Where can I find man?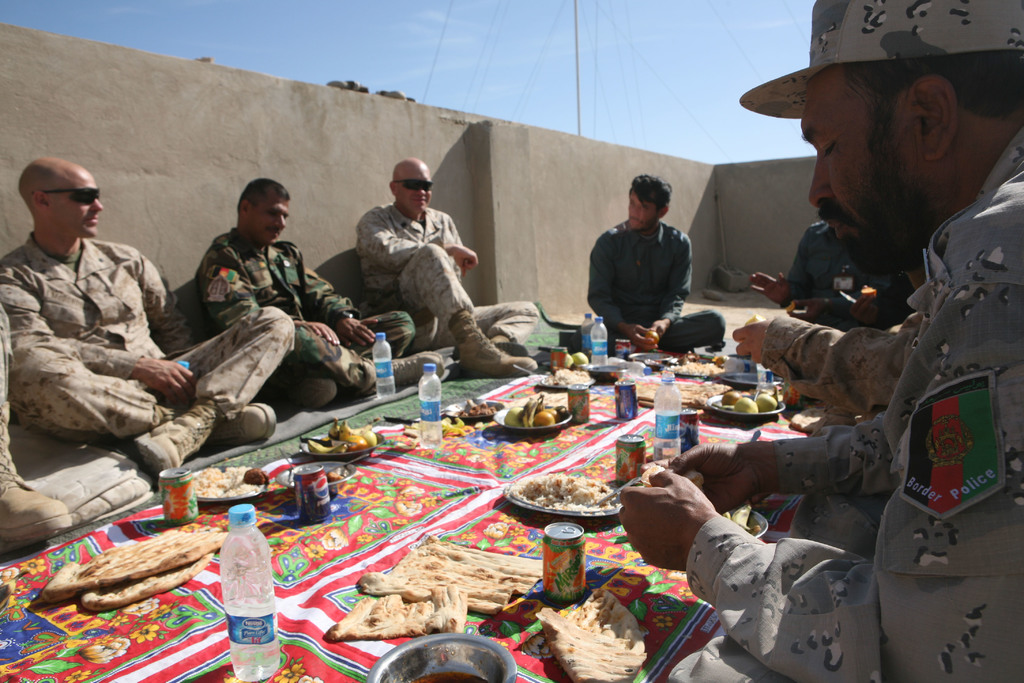
You can find it at (left=615, top=0, right=1023, bottom=682).
